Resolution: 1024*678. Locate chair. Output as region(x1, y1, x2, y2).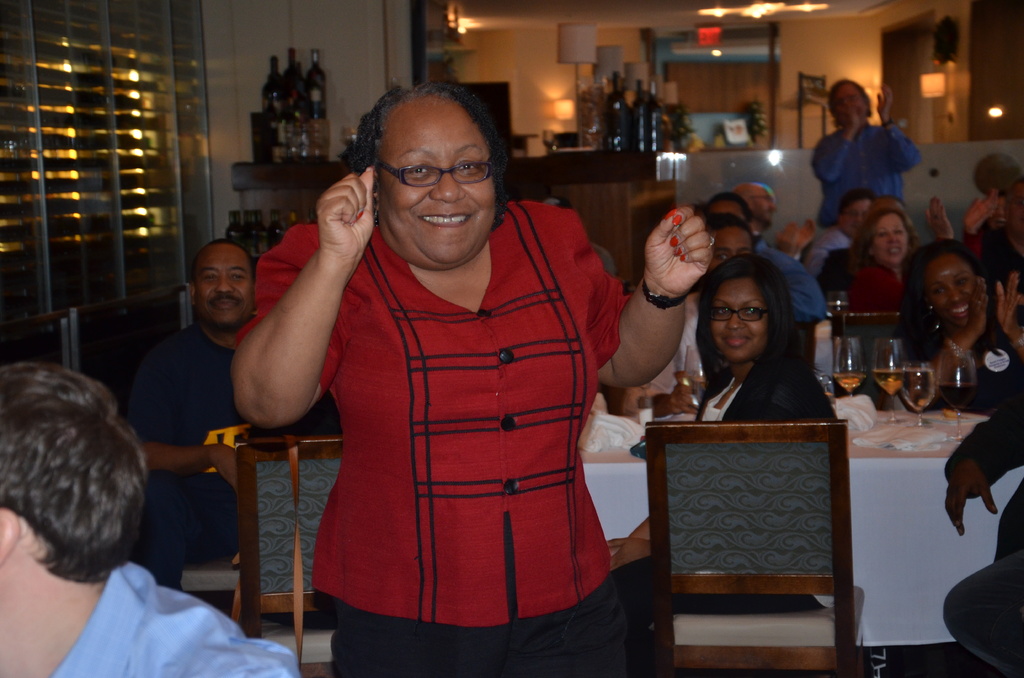
region(228, 432, 348, 638).
